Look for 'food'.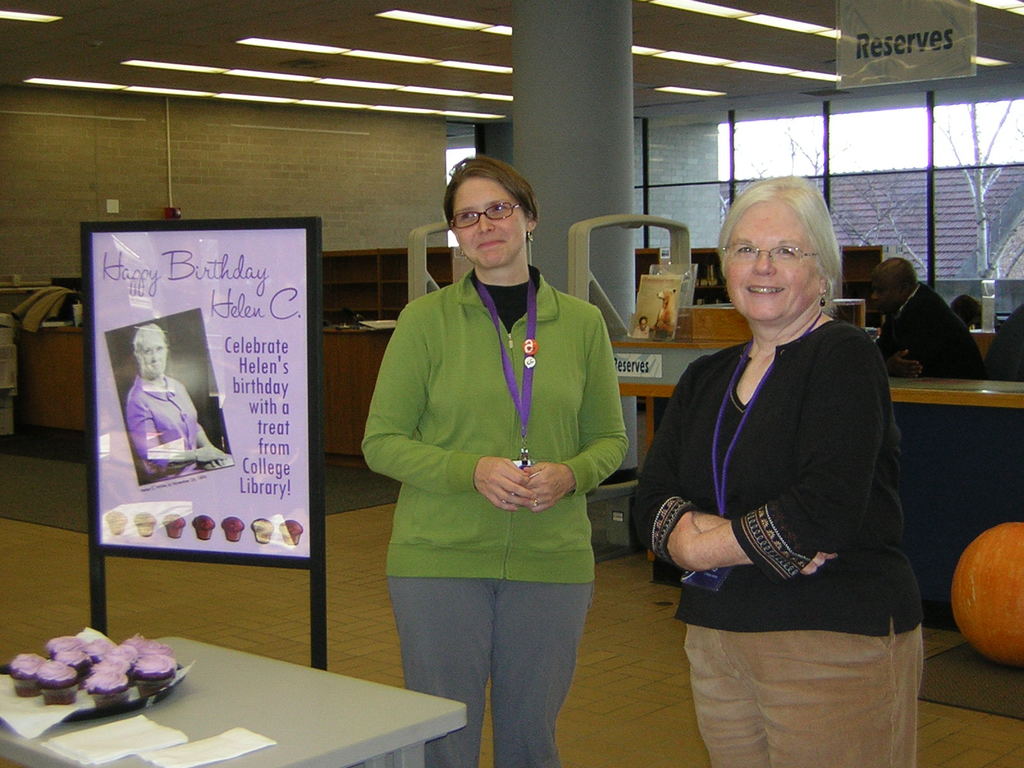
Found: left=84, top=664, right=130, bottom=704.
